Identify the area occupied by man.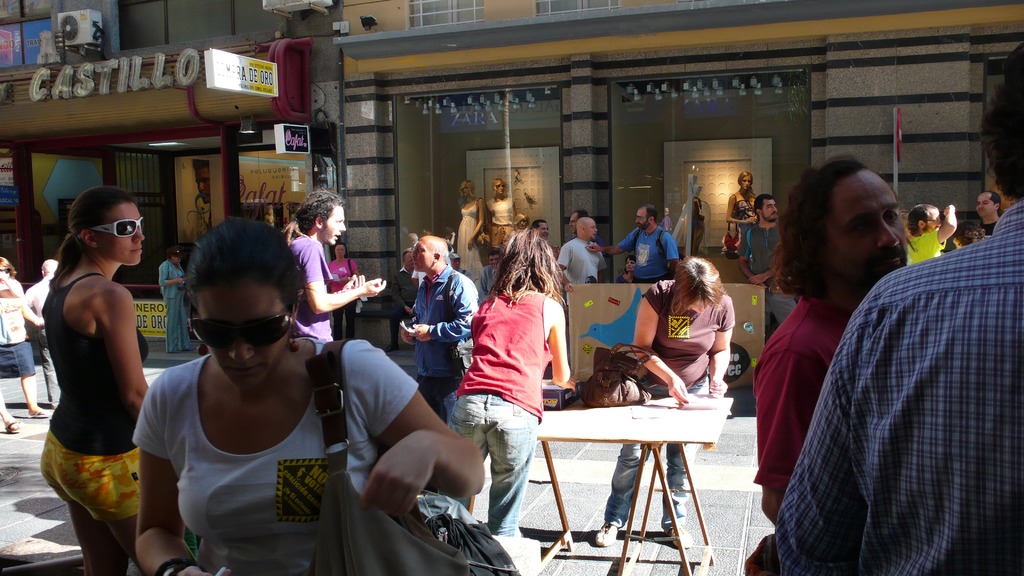
Area: region(976, 192, 1000, 243).
